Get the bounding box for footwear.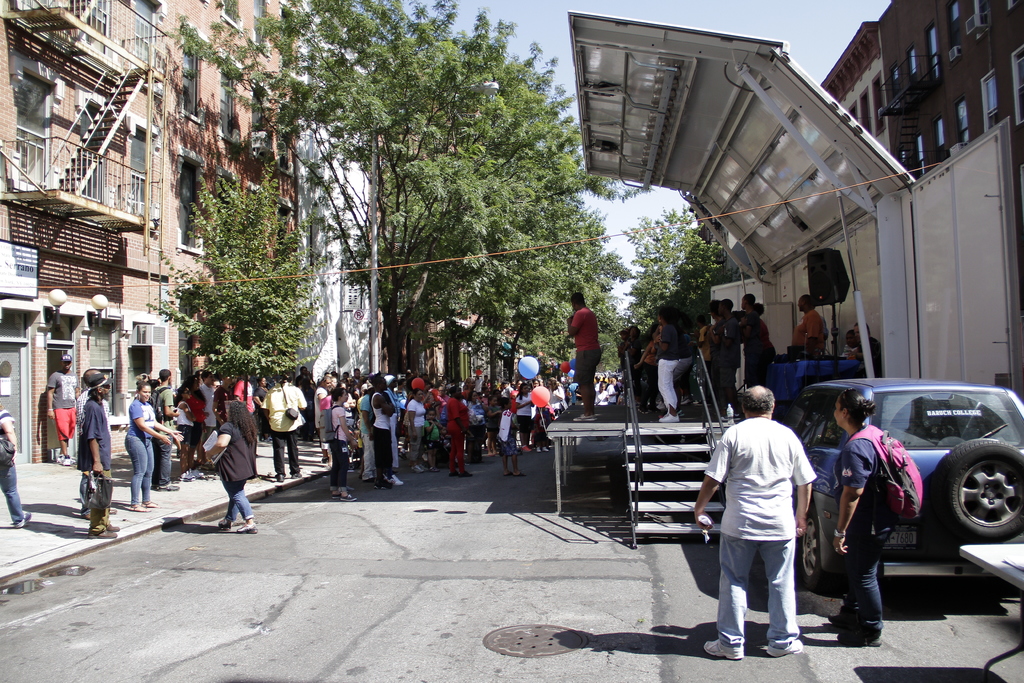
<bbox>543, 448, 548, 453</bbox>.
